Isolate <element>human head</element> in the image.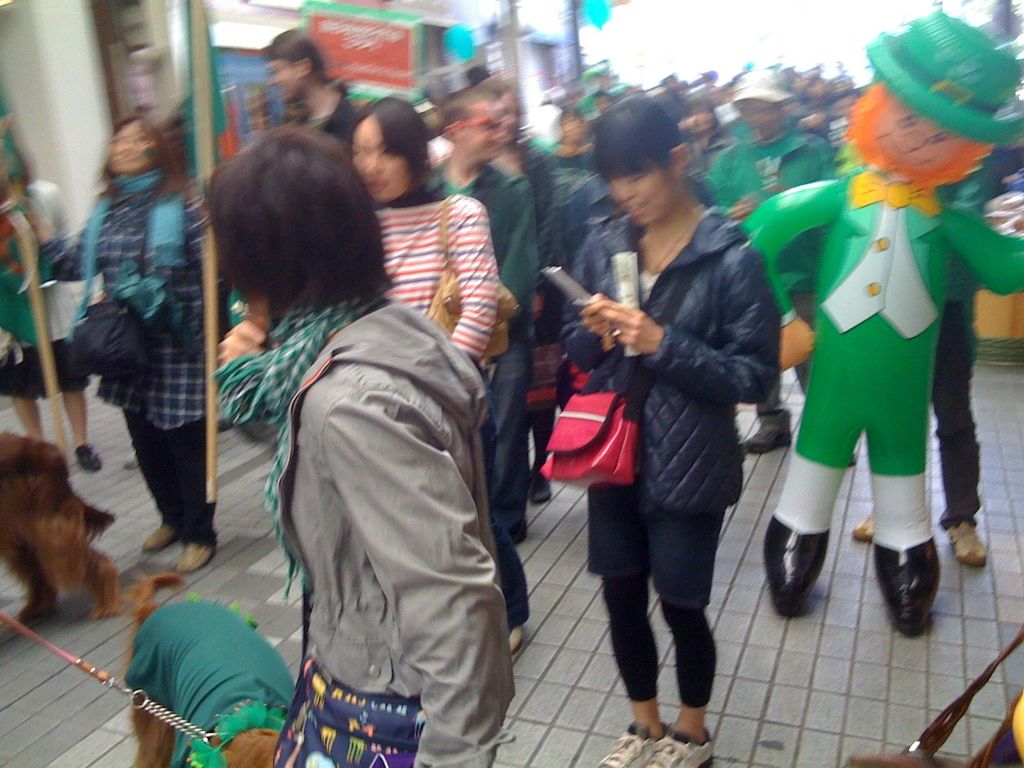
Isolated region: (left=440, top=94, right=505, bottom=160).
